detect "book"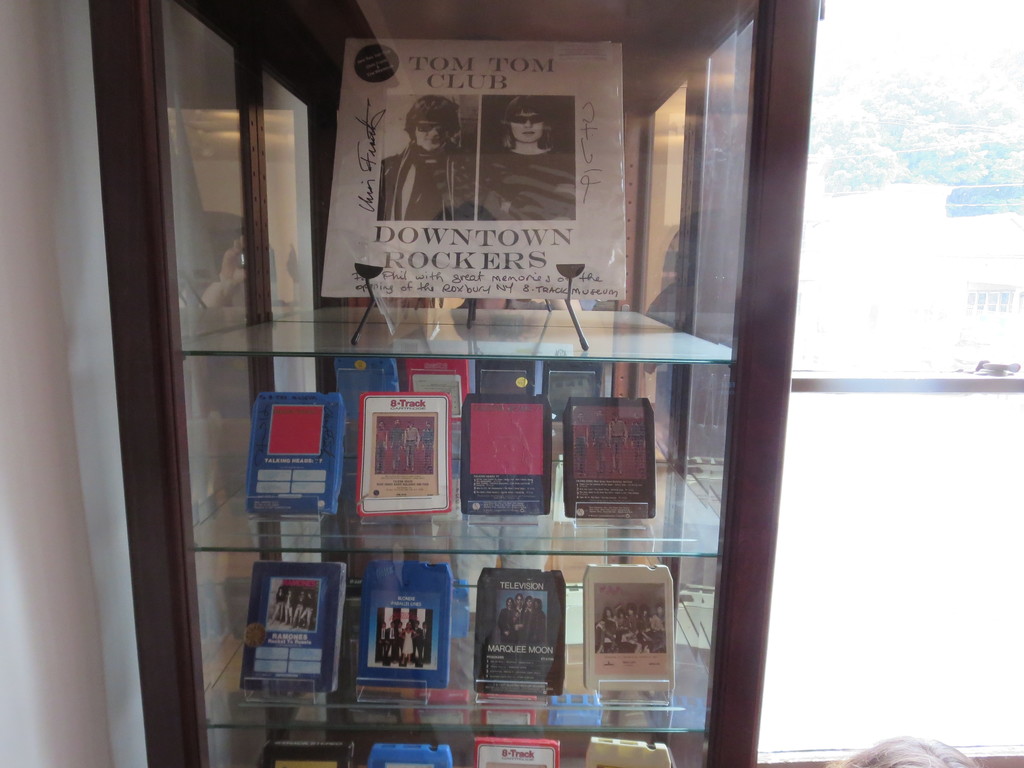
<region>479, 570, 570, 694</region>
